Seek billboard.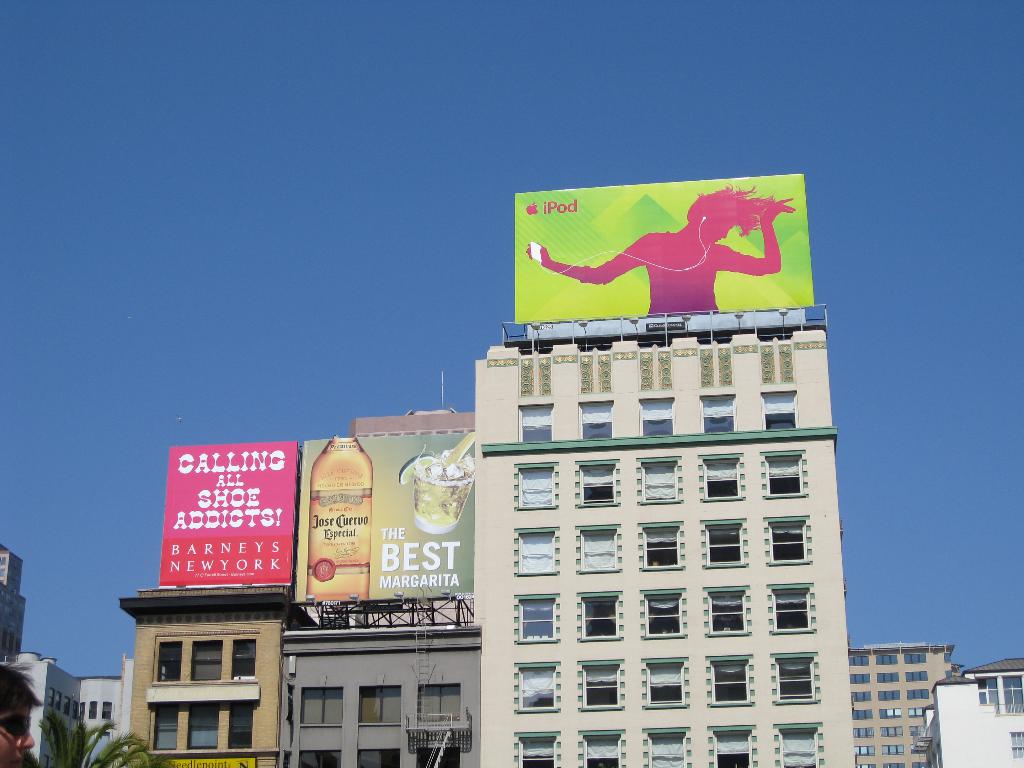
x1=294 y1=429 x2=473 y2=600.
